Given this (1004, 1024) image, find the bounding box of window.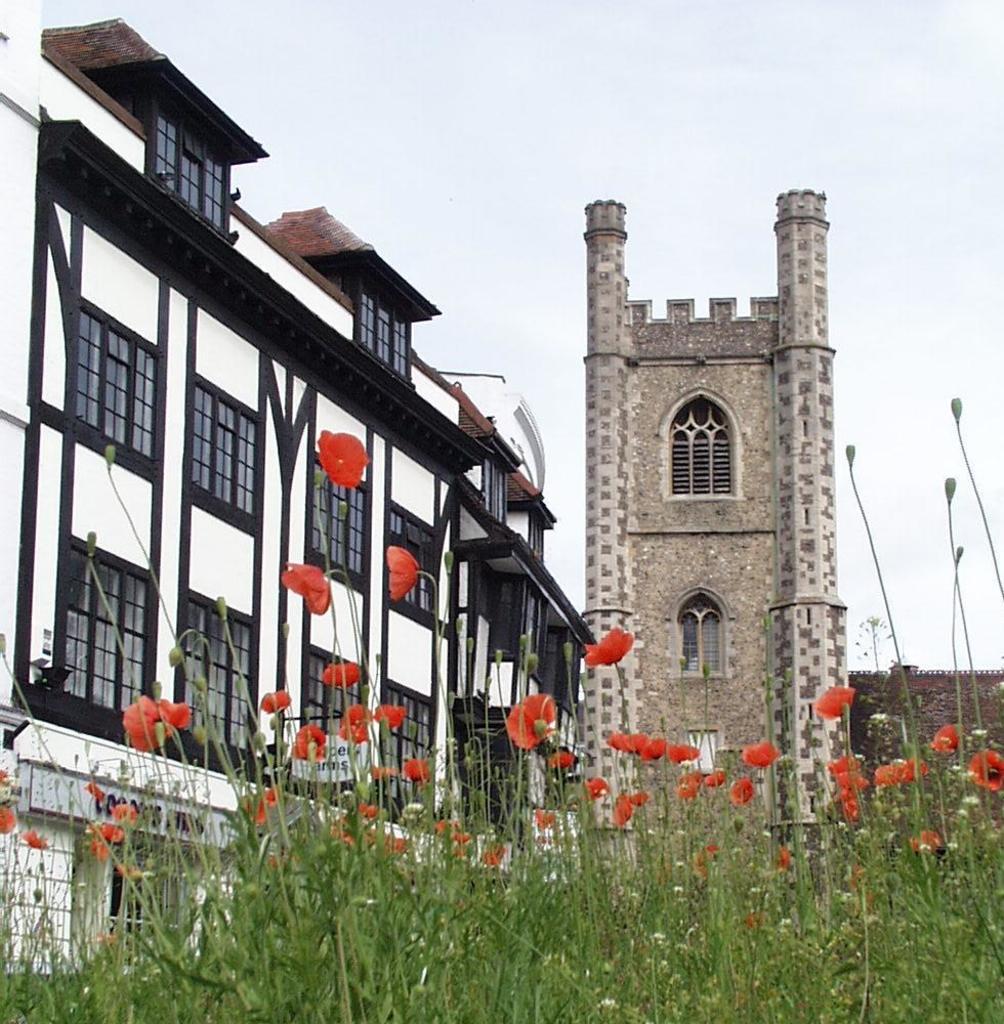
[x1=374, y1=675, x2=438, y2=824].
